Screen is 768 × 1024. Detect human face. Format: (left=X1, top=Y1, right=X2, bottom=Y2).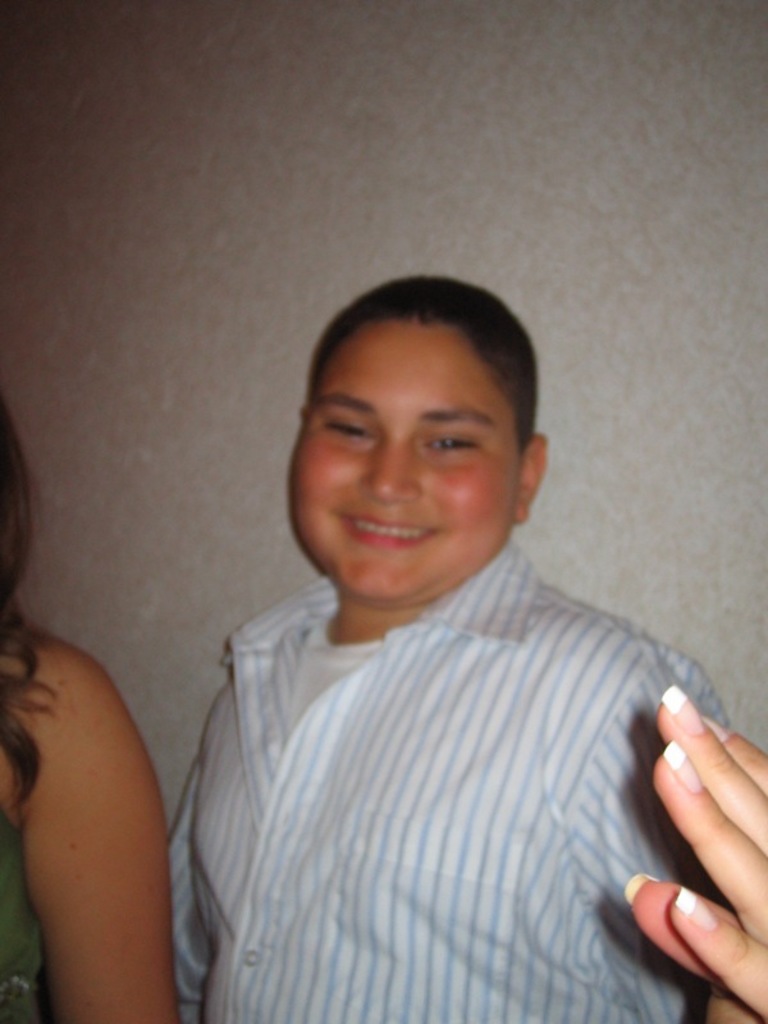
(left=289, top=324, right=517, bottom=594).
